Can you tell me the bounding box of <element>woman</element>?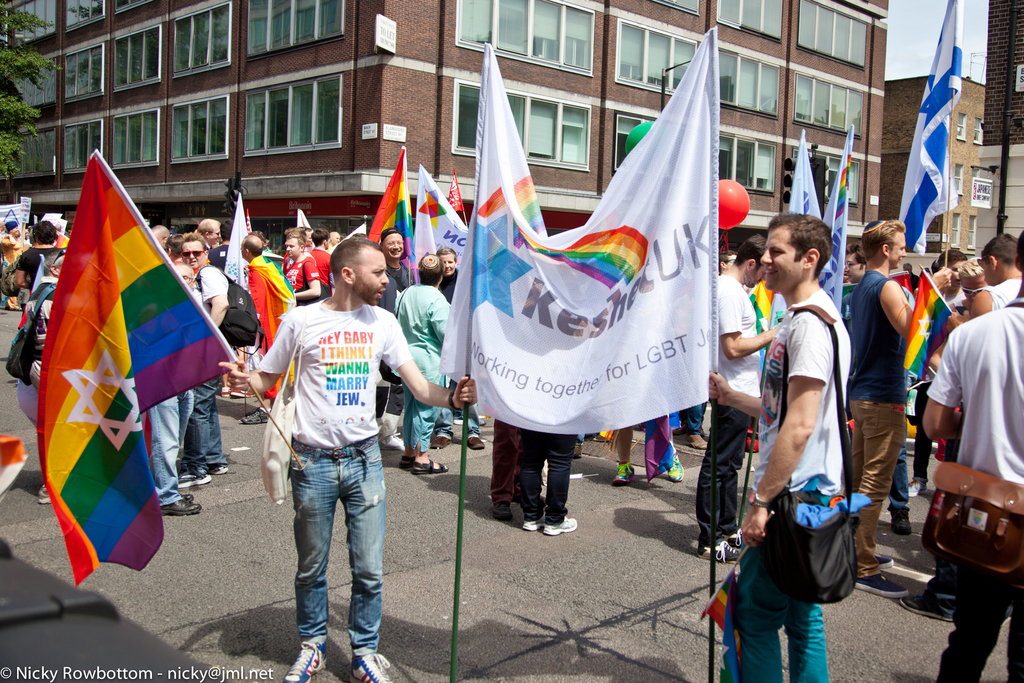
BBox(387, 255, 450, 479).
